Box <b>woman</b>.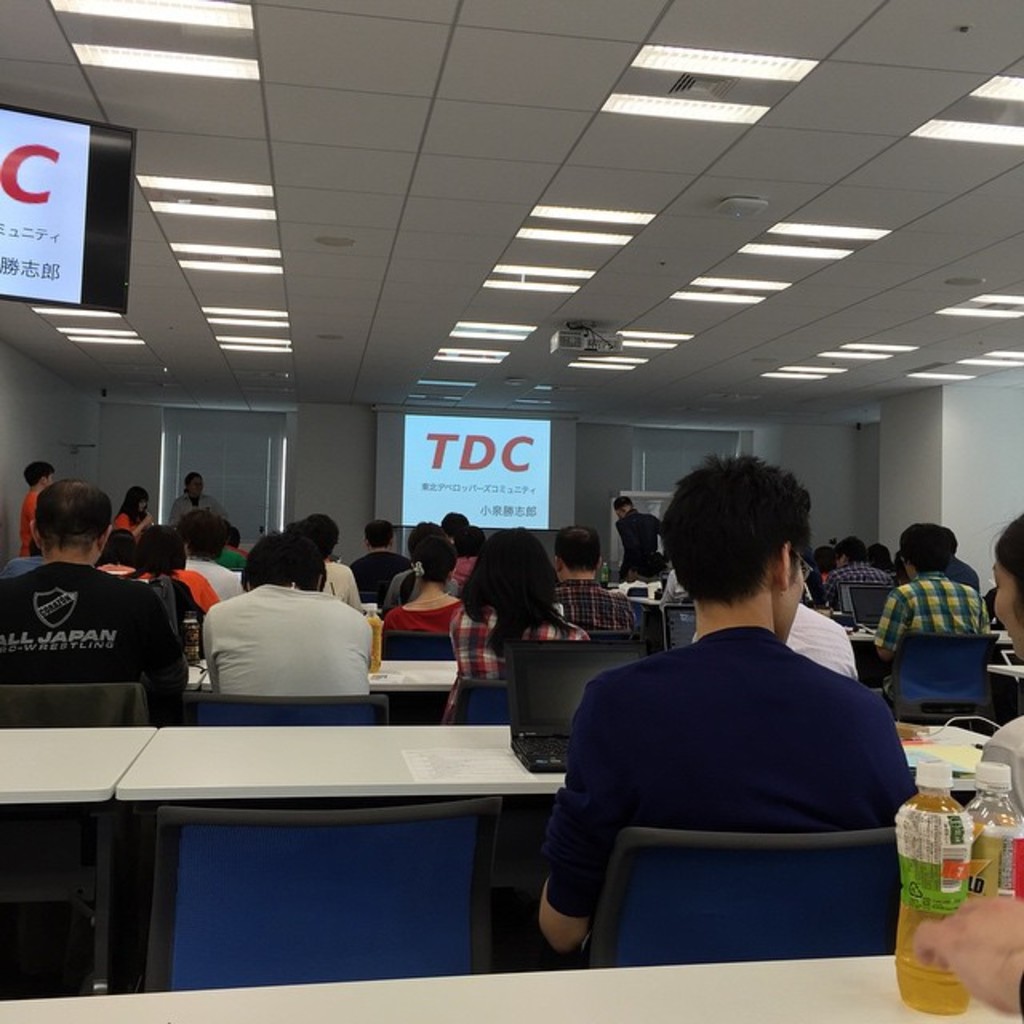
114/480/154/534.
